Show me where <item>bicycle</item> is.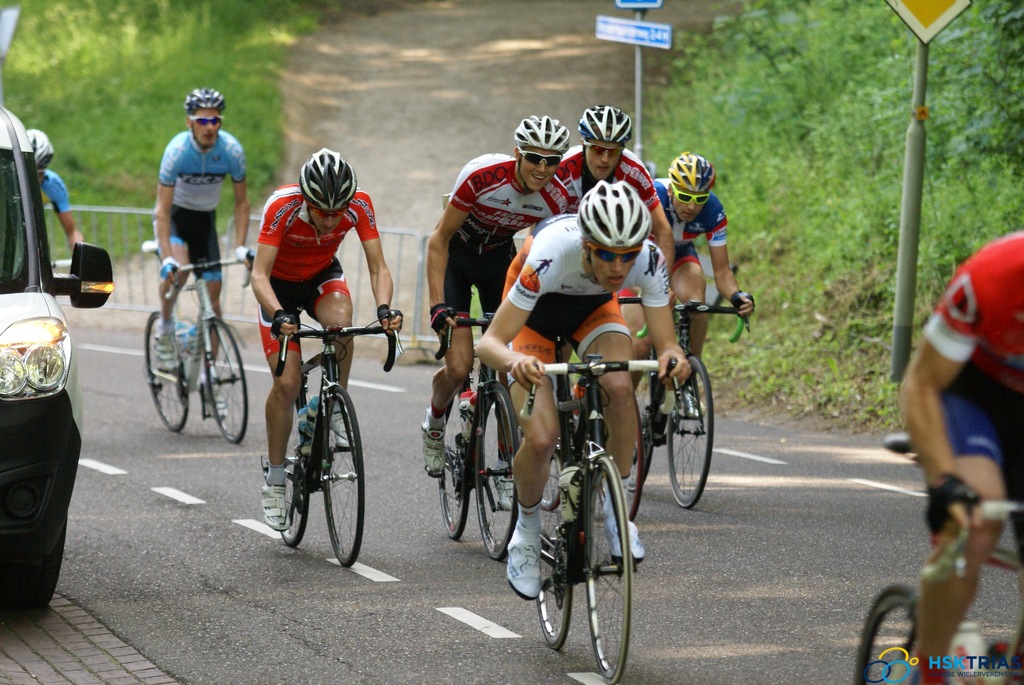
<item>bicycle</item> is at (512,332,677,684).
